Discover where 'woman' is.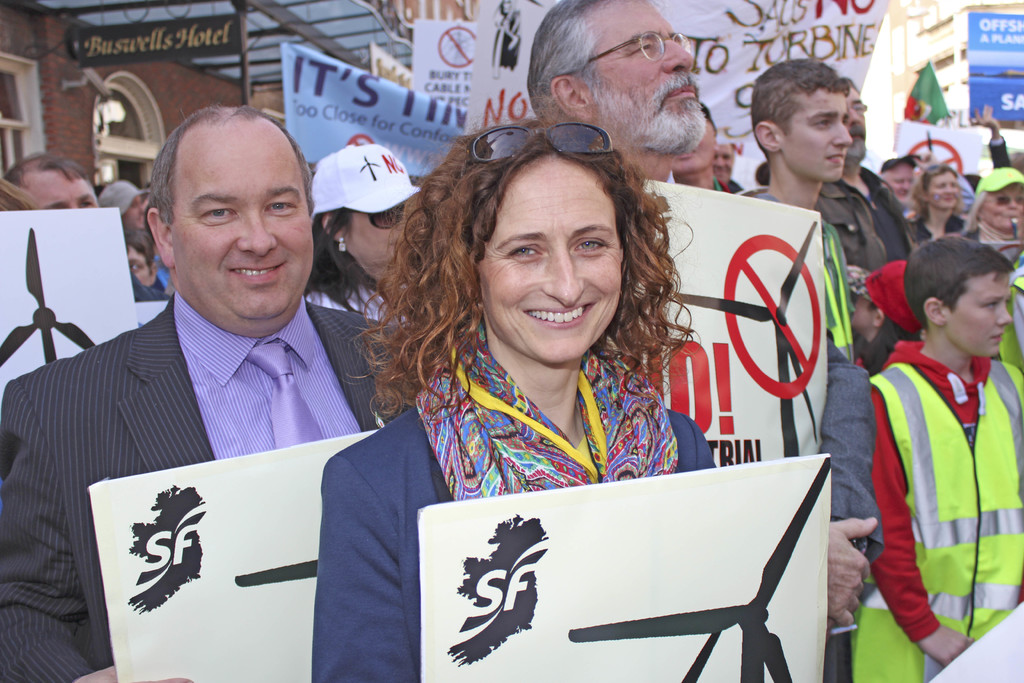
Discovered at box(909, 163, 966, 249).
